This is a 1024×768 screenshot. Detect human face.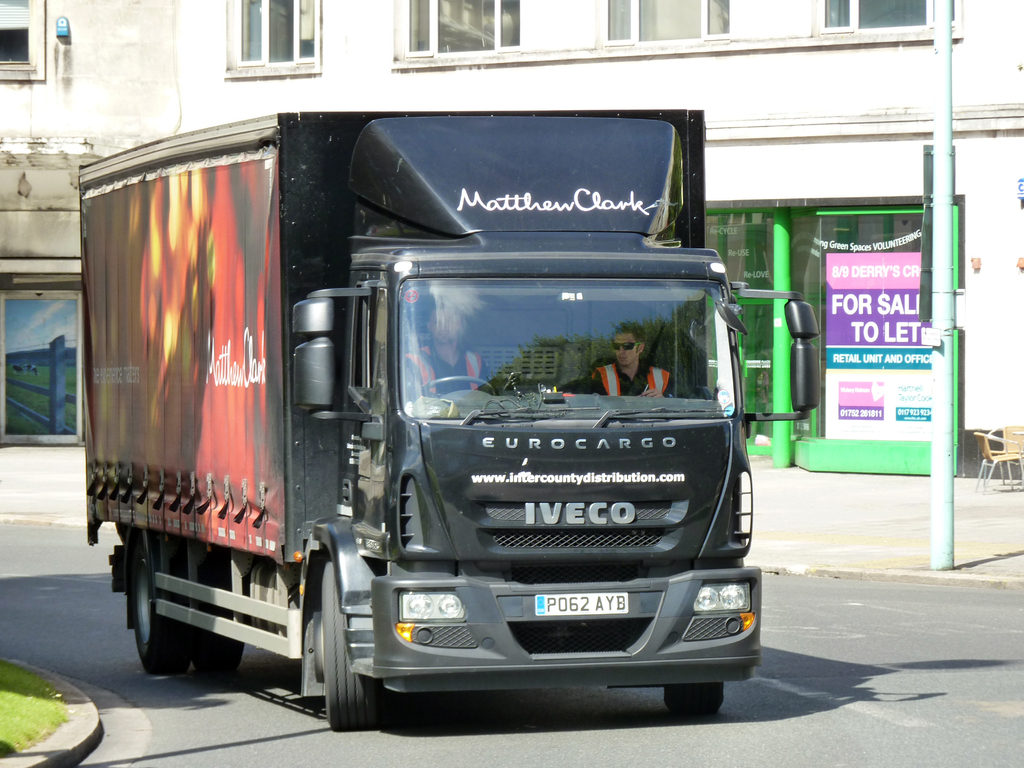
crop(612, 332, 636, 363).
